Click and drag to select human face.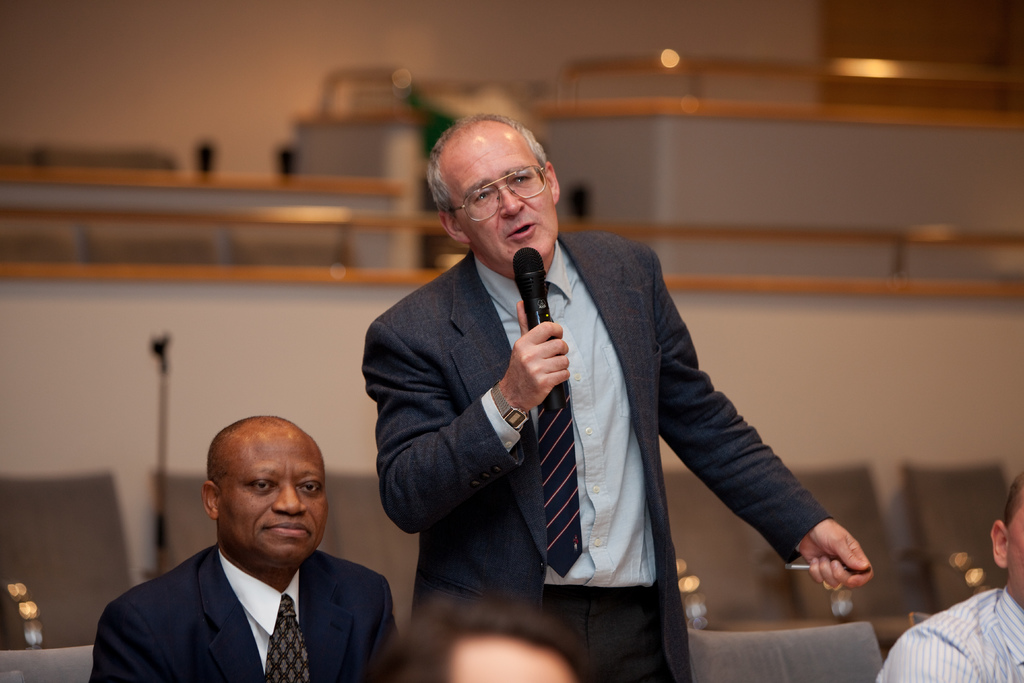
Selection: box(458, 142, 558, 269).
